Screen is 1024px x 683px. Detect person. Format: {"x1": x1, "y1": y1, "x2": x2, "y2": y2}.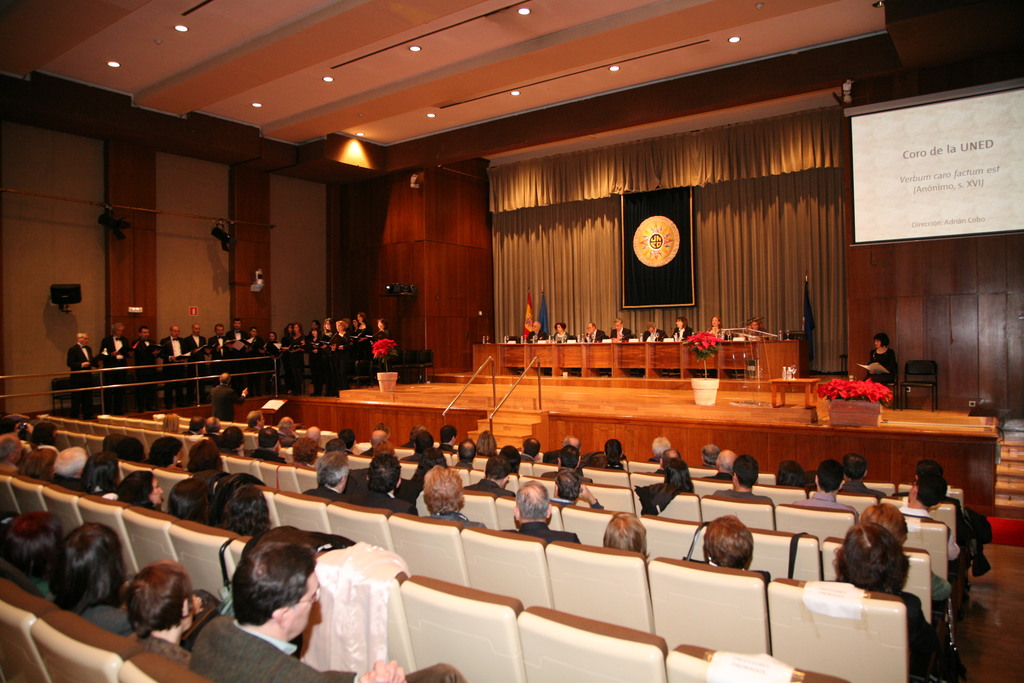
{"x1": 132, "y1": 329, "x2": 168, "y2": 416}.
